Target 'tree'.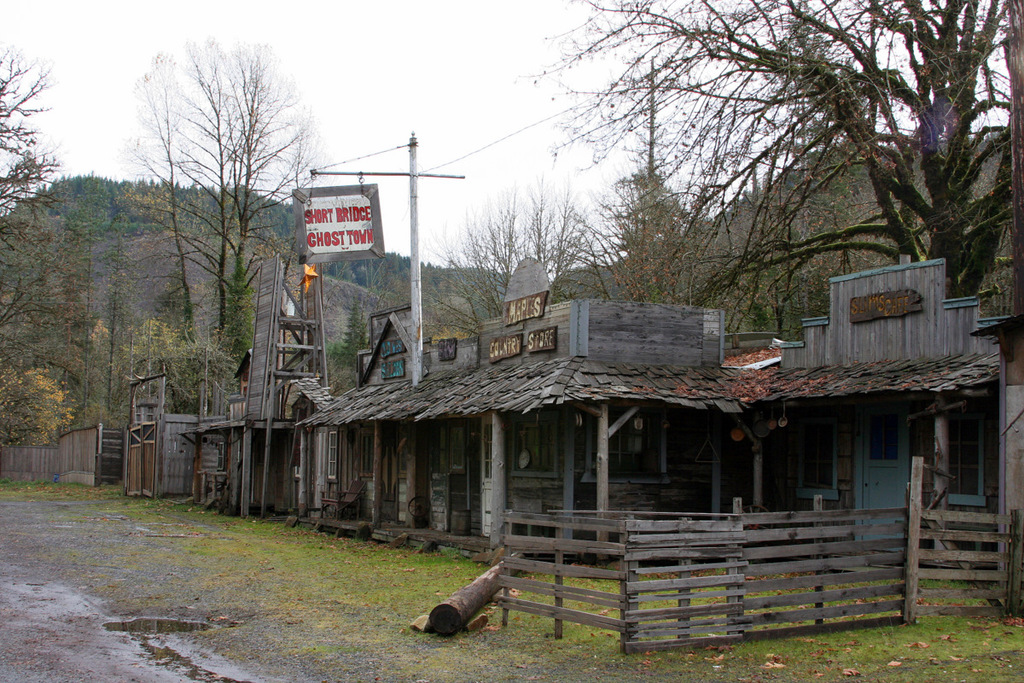
Target region: crop(0, 34, 56, 453).
